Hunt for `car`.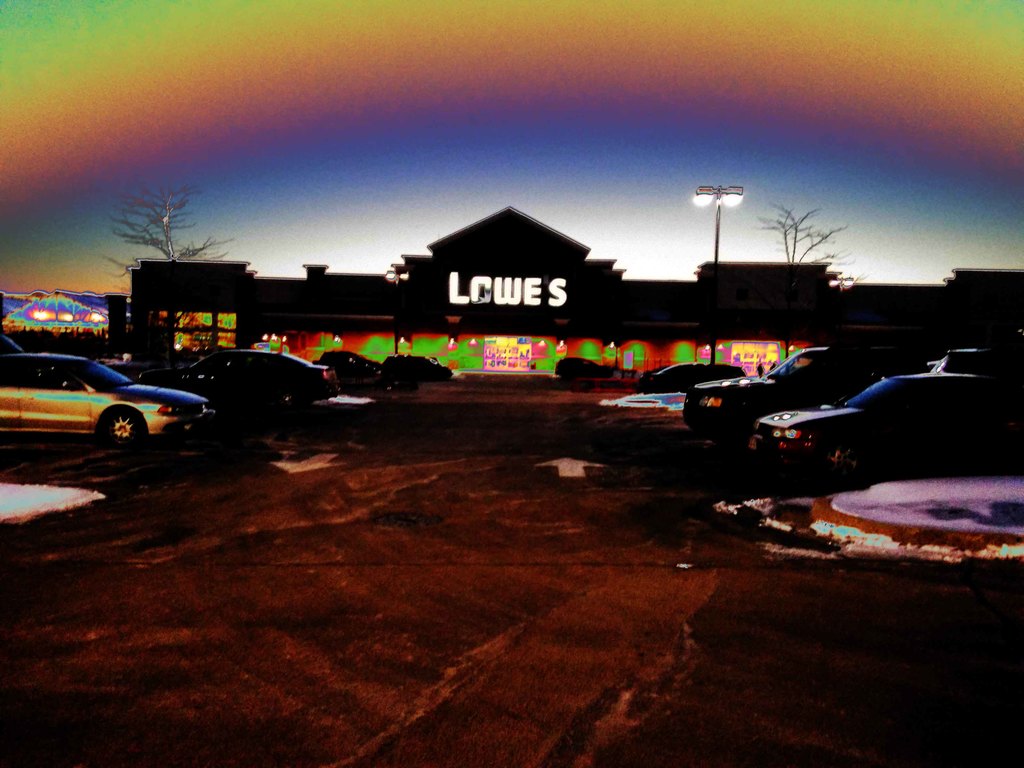
Hunted down at {"left": 318, "top": 353, "right": 413, "bottom": 393}.
